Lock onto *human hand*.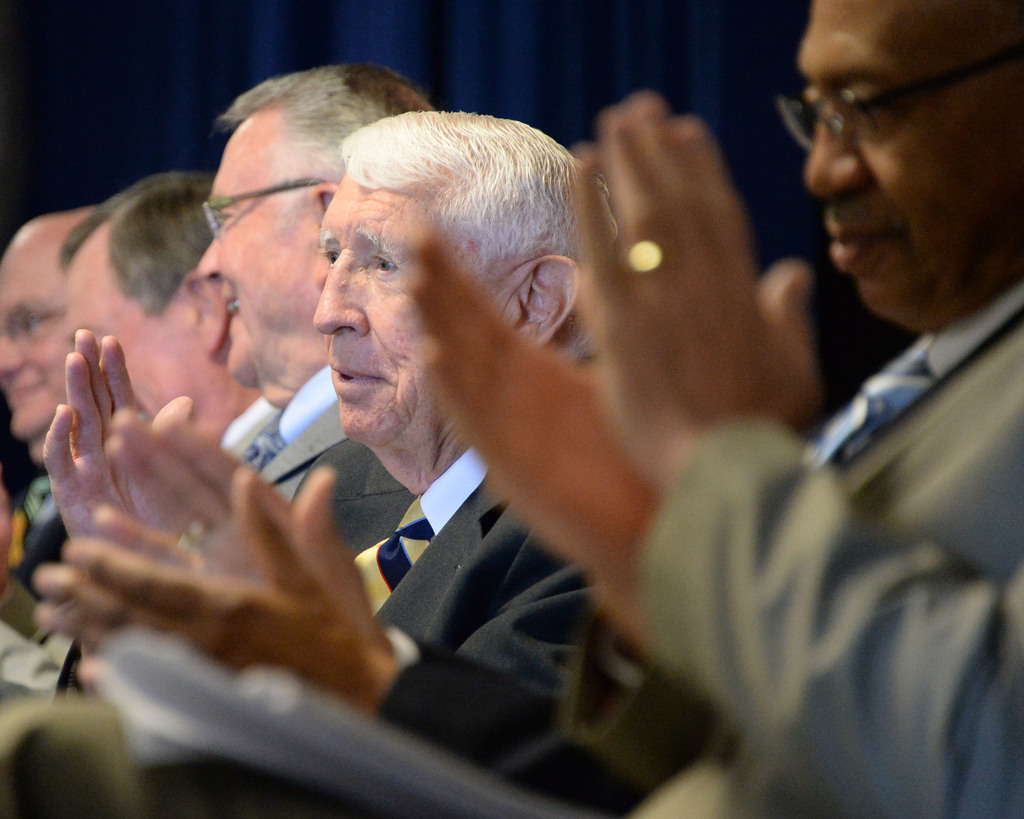
Locked: bbox(41, 326, 151, 539).
